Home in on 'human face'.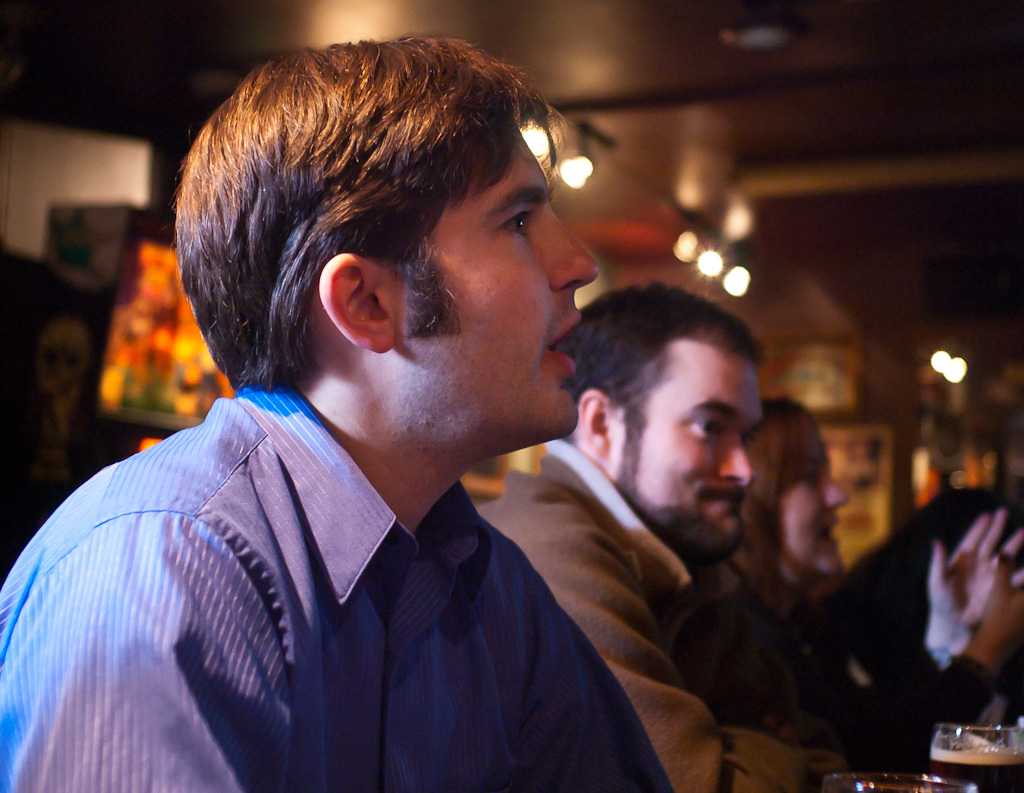
Homed in at <bbox>765, 419, 846, 592</bbox>.
